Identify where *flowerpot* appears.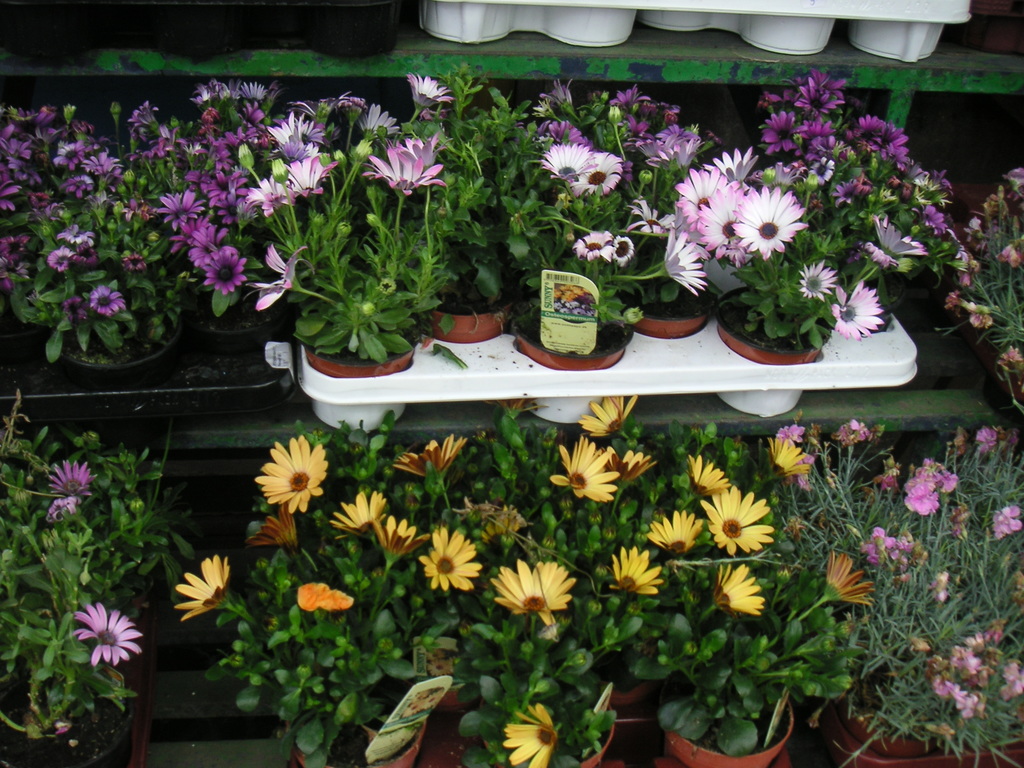
Appears at 0,666,132,765.
